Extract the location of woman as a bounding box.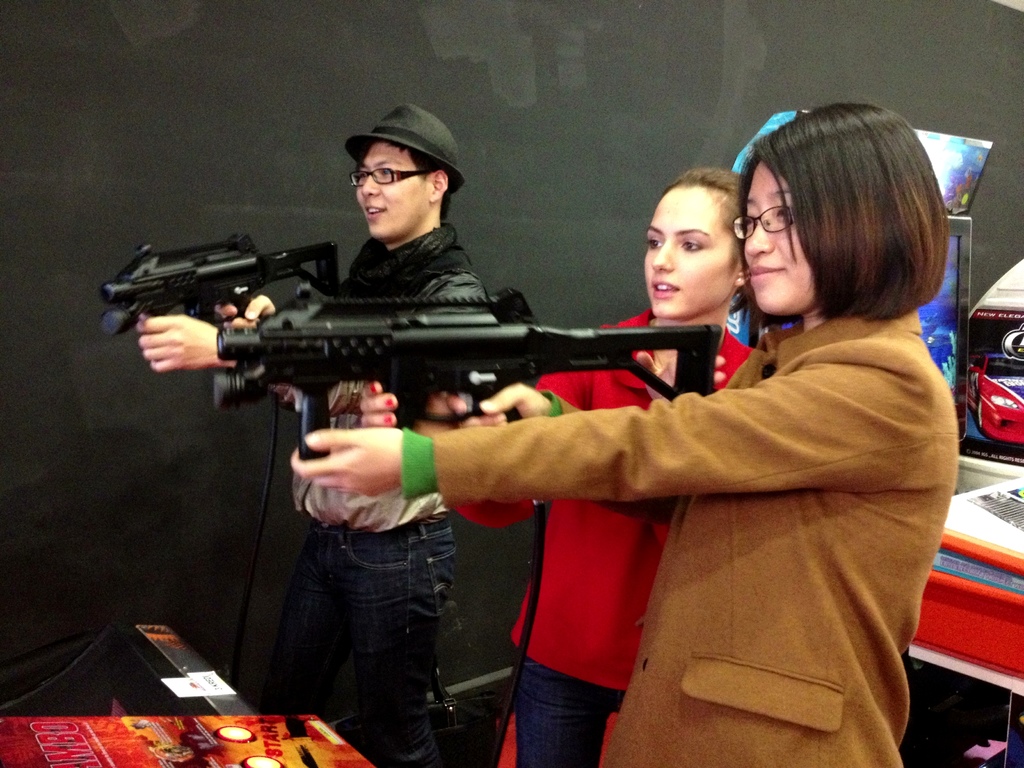
x1=291 y1=102 x2=963 y2=767.
